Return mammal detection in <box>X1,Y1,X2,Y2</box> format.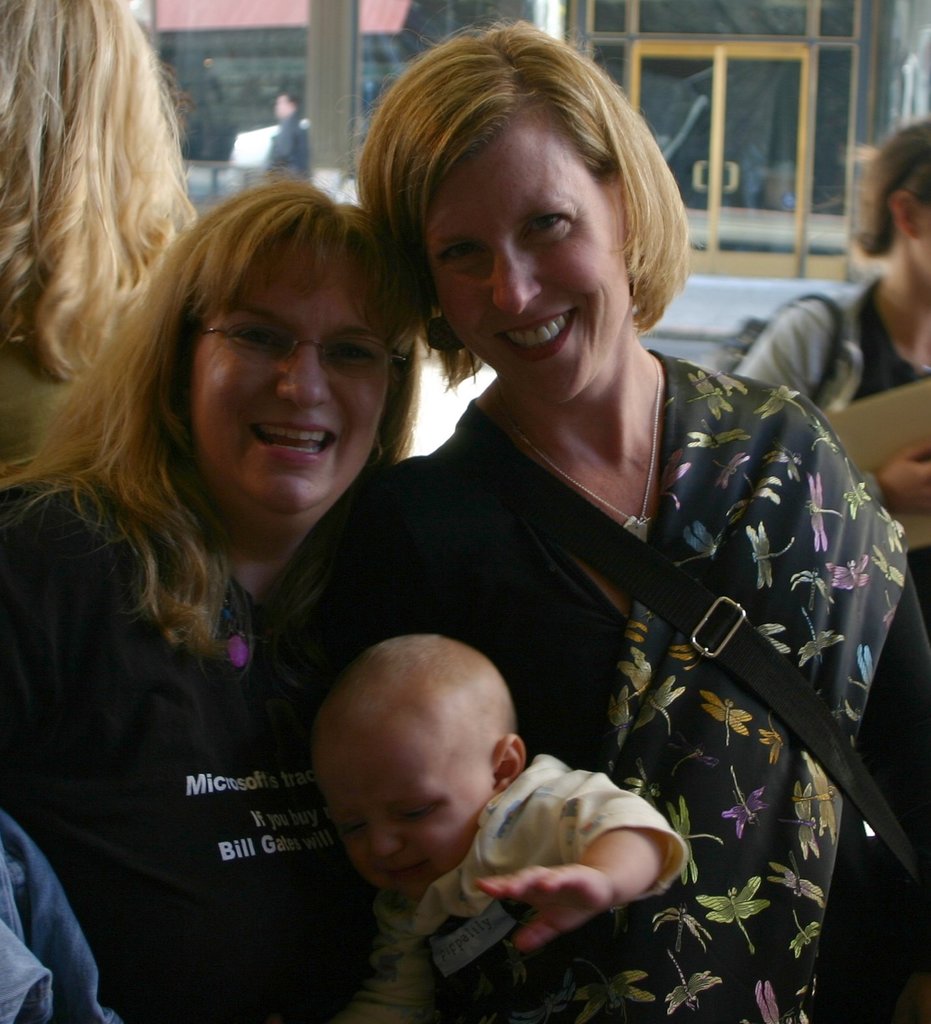
<box>311,636,699,1023</box>.
